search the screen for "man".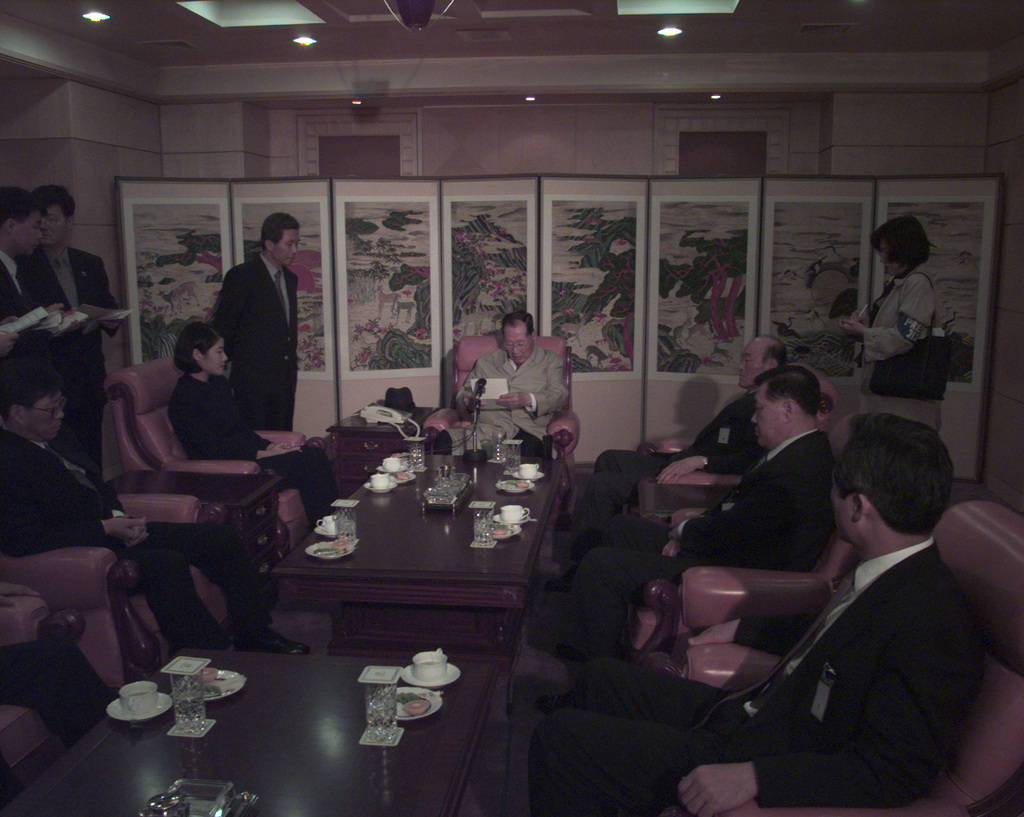
Found at {"left": 0, "top": 361, "right": 313, "bottom": 652}.
